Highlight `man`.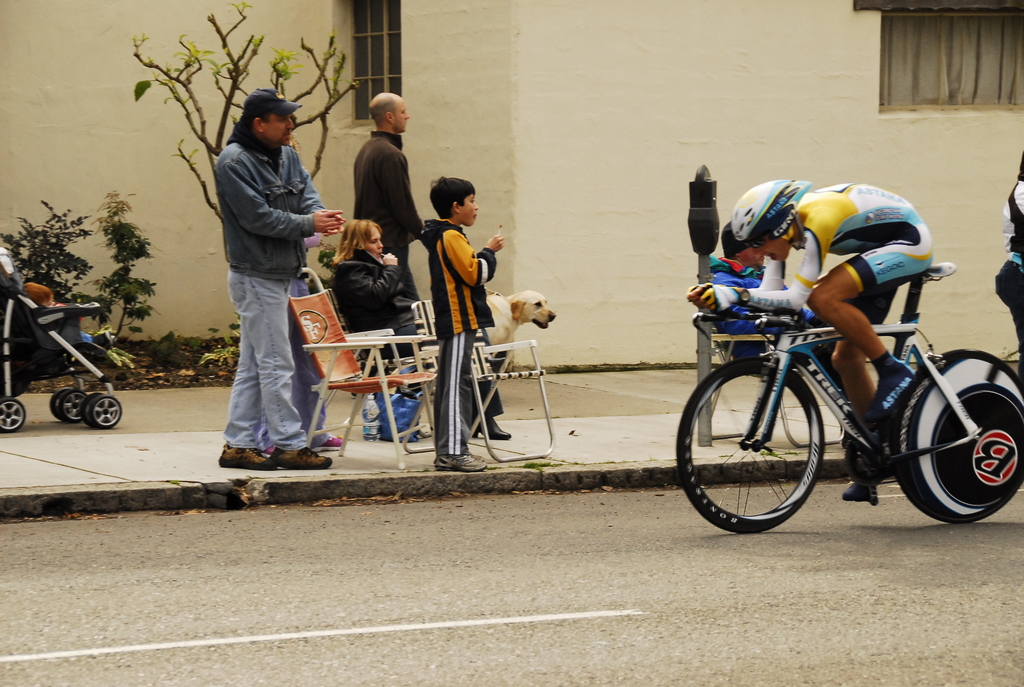
Highlighted region: l=710, t=219, r=850, b=400.
